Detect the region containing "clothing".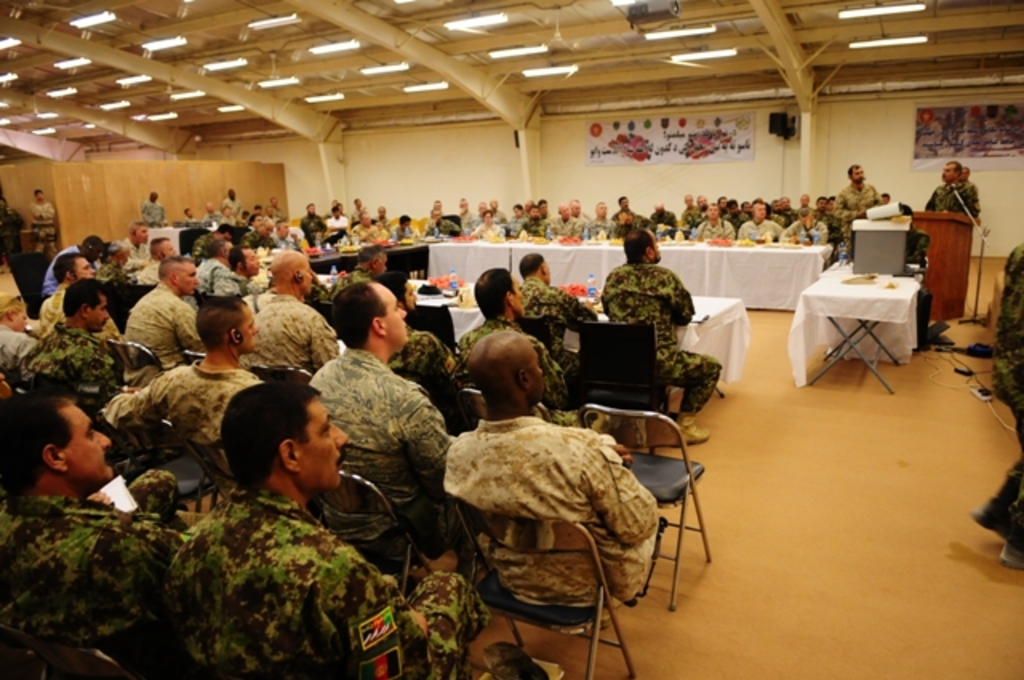
{"x1": 610, "y1": 205, "x2": 637, "y2": 222}.
